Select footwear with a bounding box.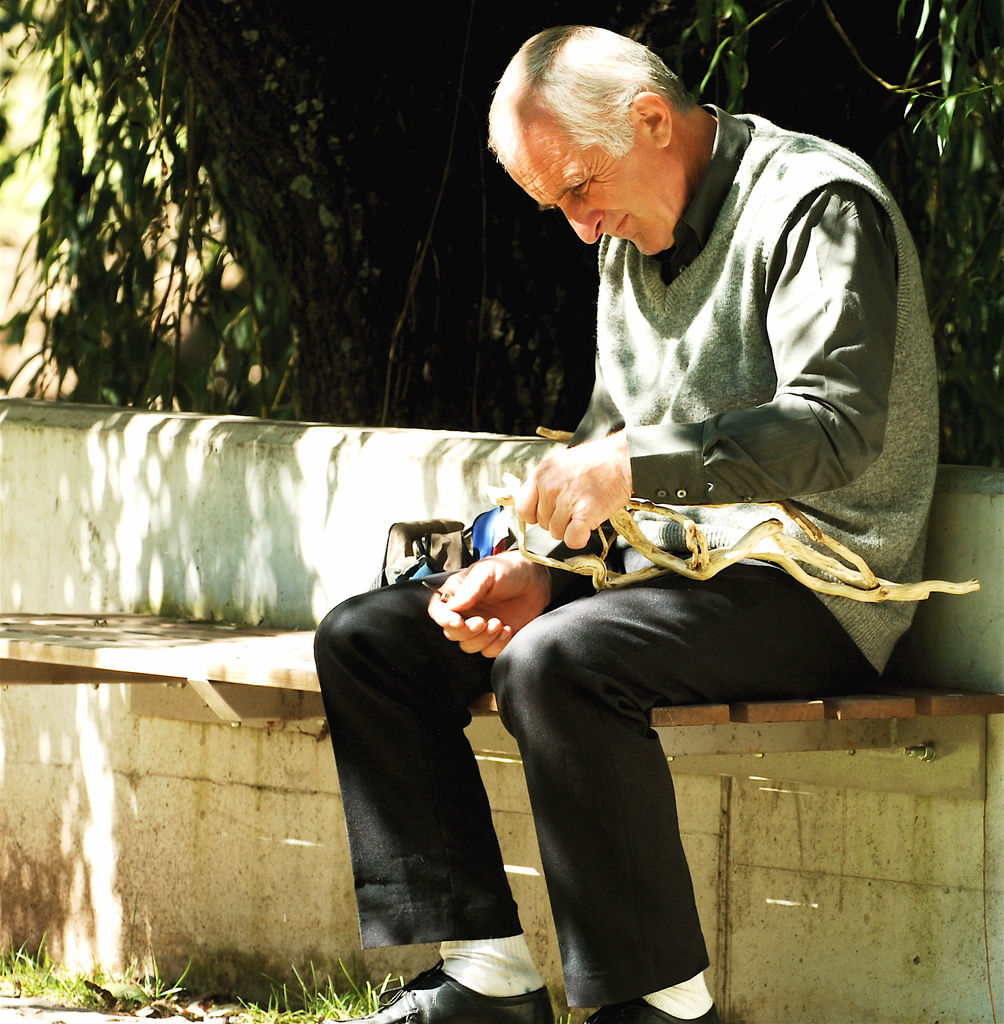
crop(575, 995, 727, 1023).
